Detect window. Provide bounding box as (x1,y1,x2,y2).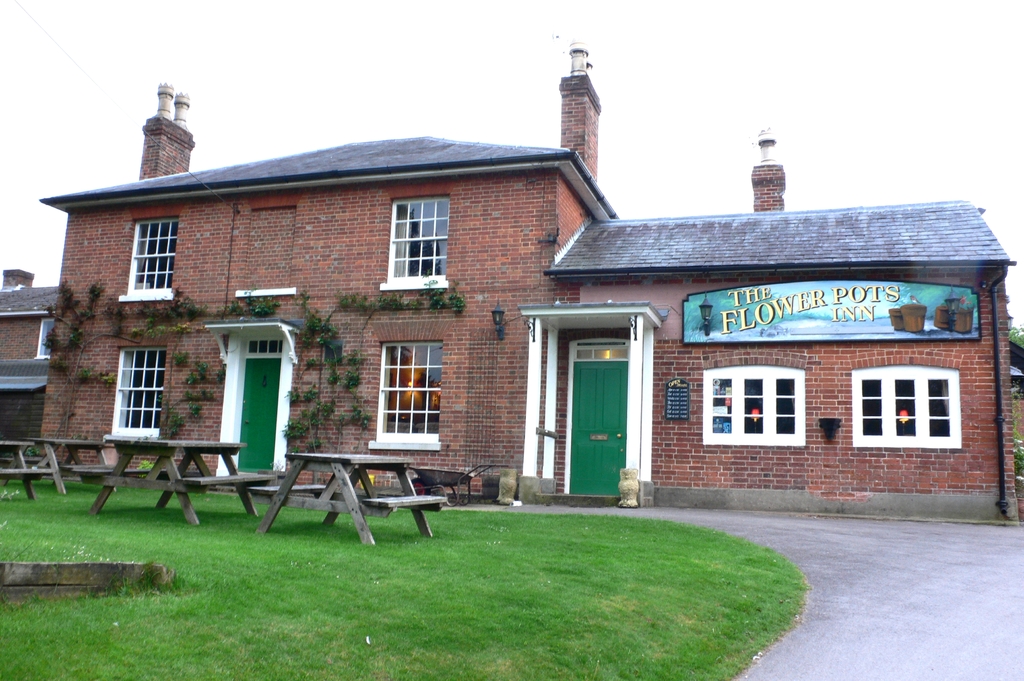
(706,374,805,440).
